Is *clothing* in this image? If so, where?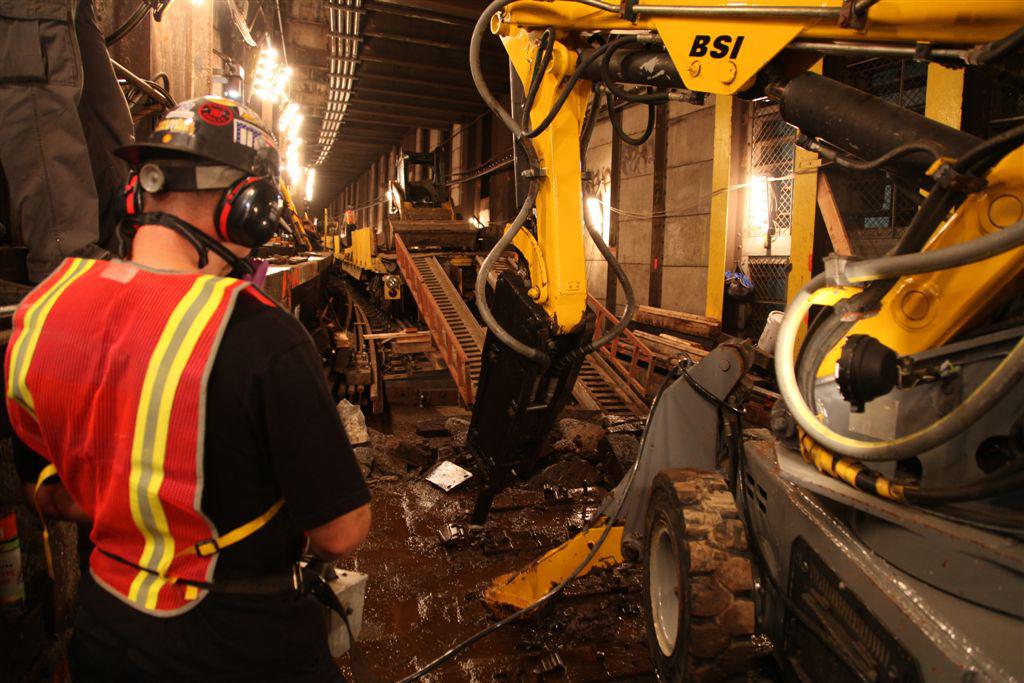
Yes, at detection(6, 0, 132, 272).
